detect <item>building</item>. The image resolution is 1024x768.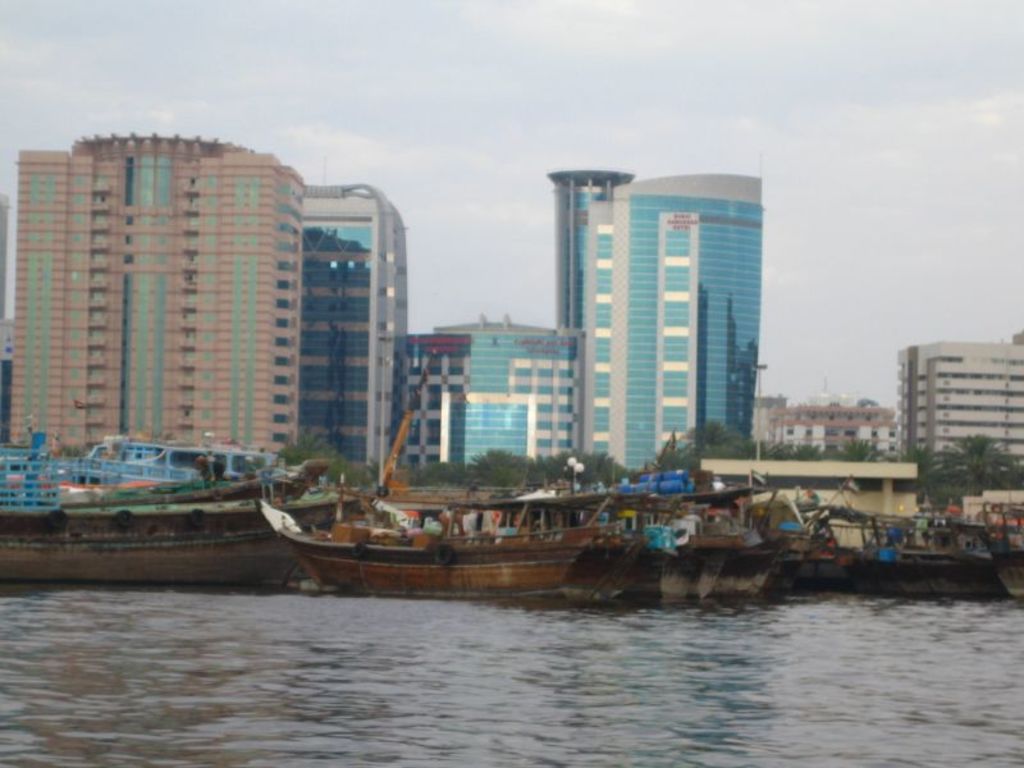
x1=301, y1=186, x2=470, y2=489.
